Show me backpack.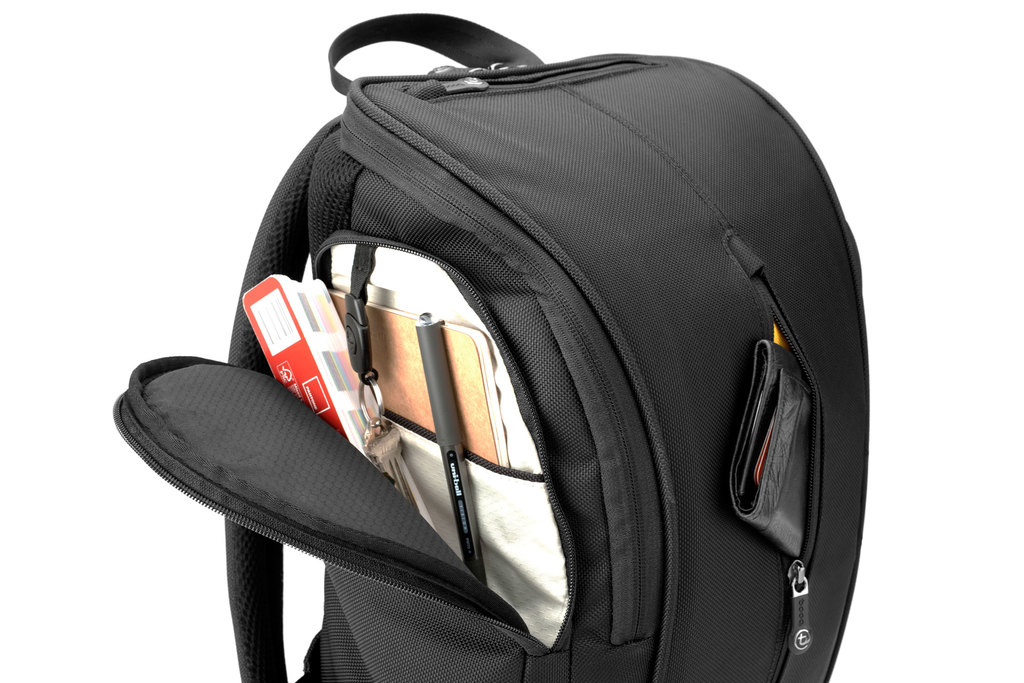
backpack is here: 114,13,871,682.
